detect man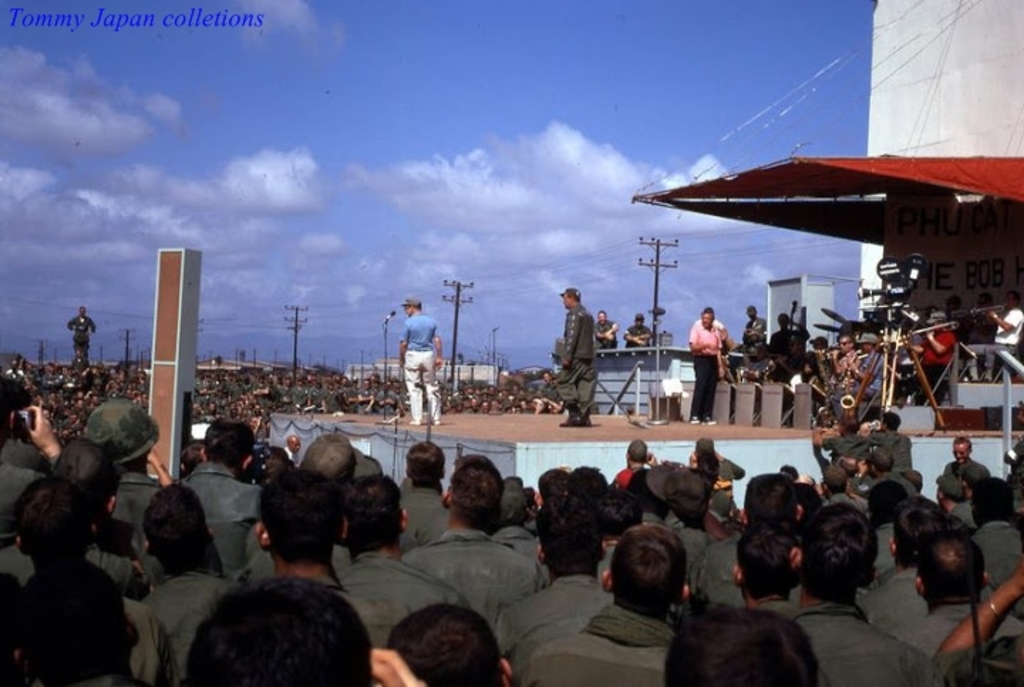
{"left": 910, "top": 316, "right": 961, "bottom": 403}
